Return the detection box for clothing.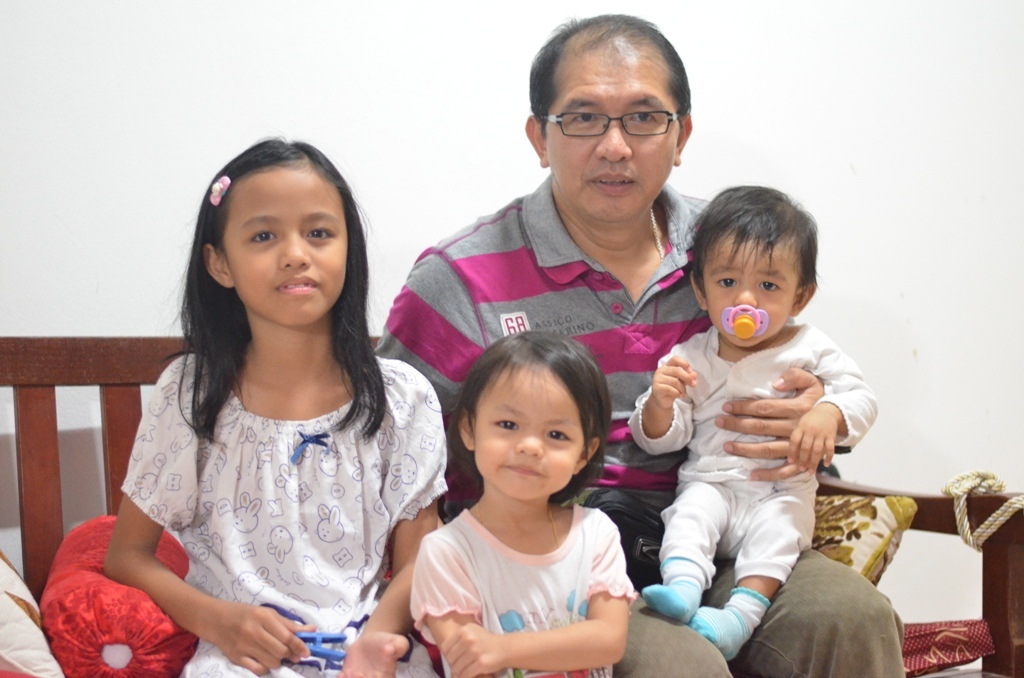
bbox=[630, 320, 881, 658].
